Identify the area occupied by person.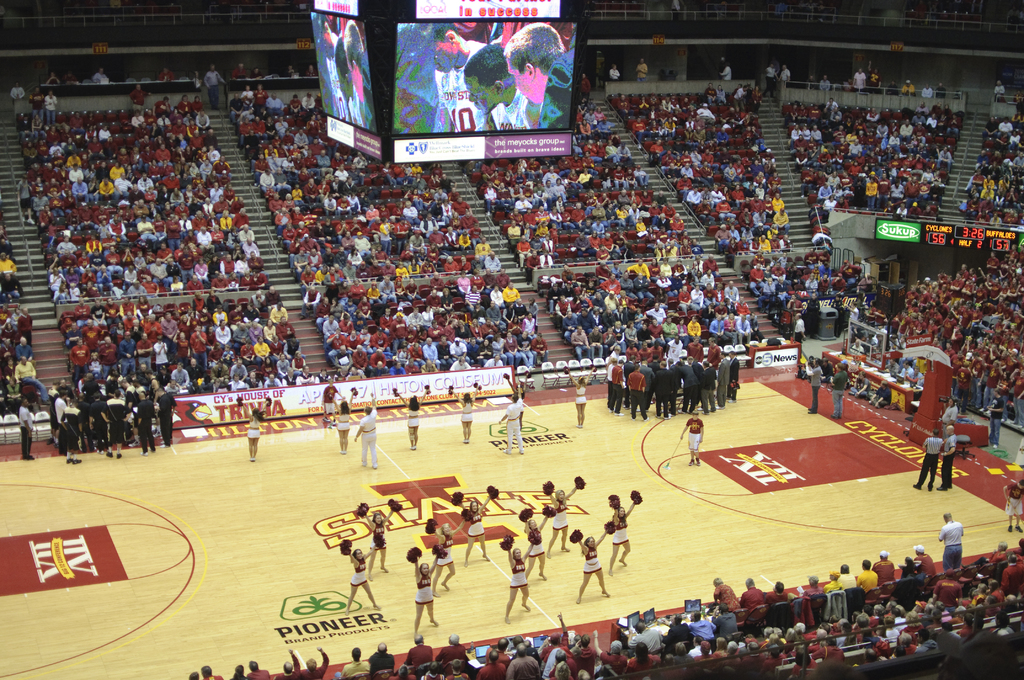
Area: [594,485,648,574].
